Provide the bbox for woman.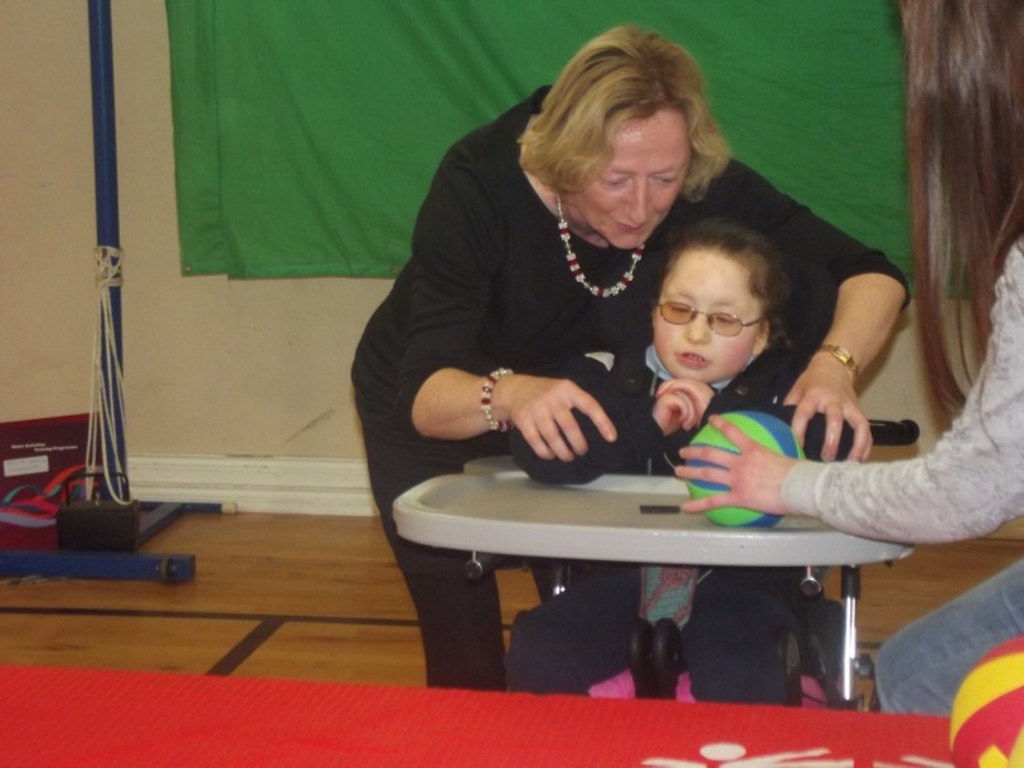
[312, 60, 859, 635].
